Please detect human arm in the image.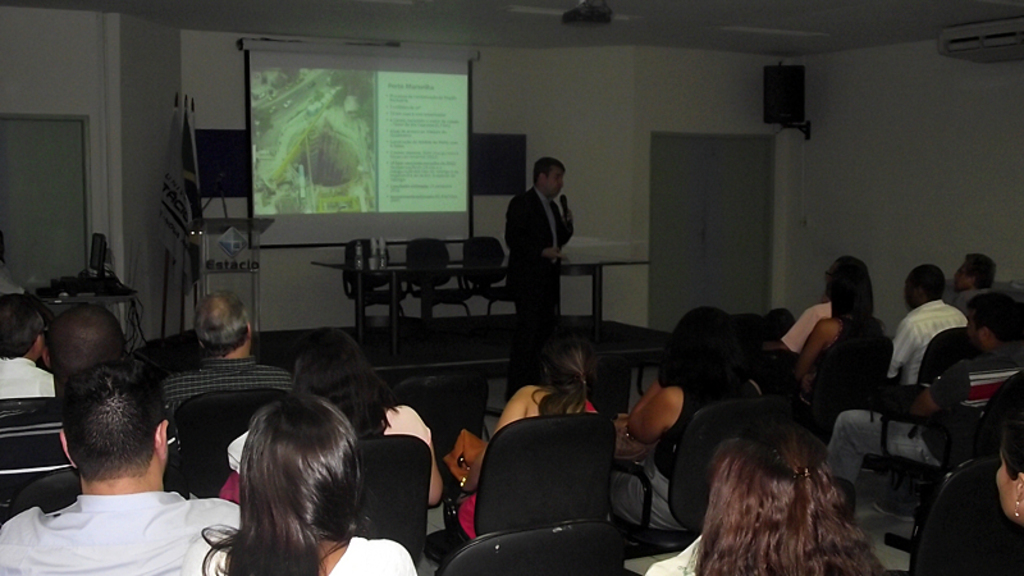
372:389:456:508.
